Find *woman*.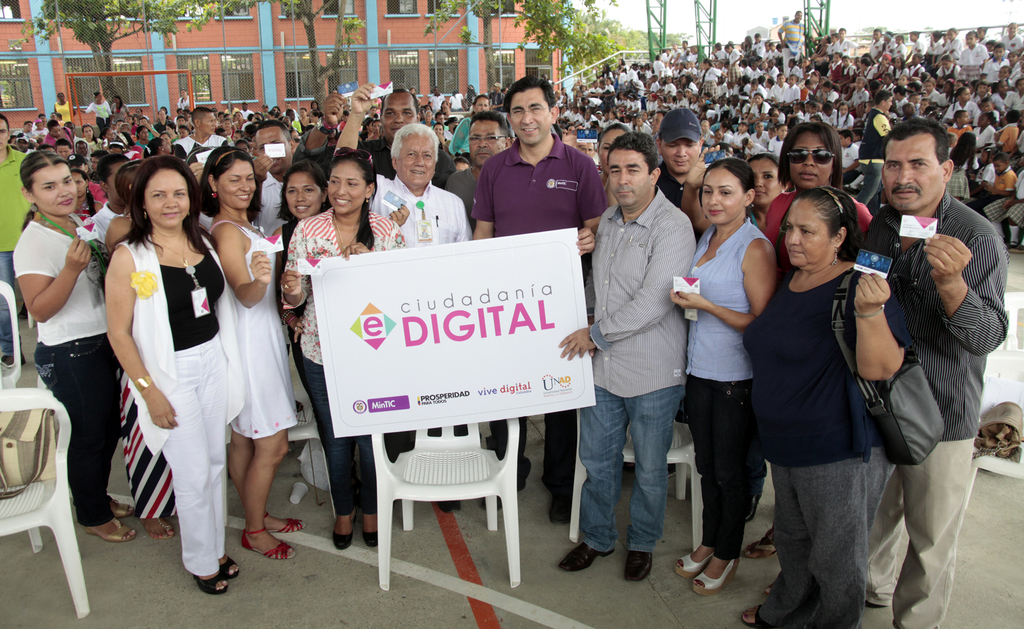
BBox(9, 146, 135, 542).
